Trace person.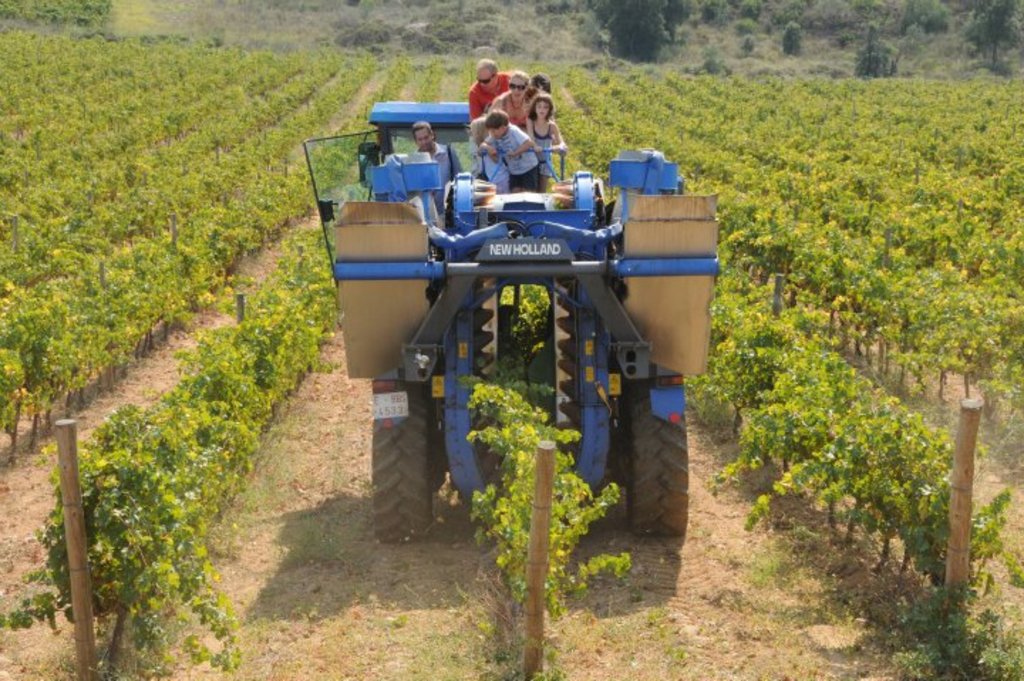
Traced to box=[528, 74, 546, 97].
